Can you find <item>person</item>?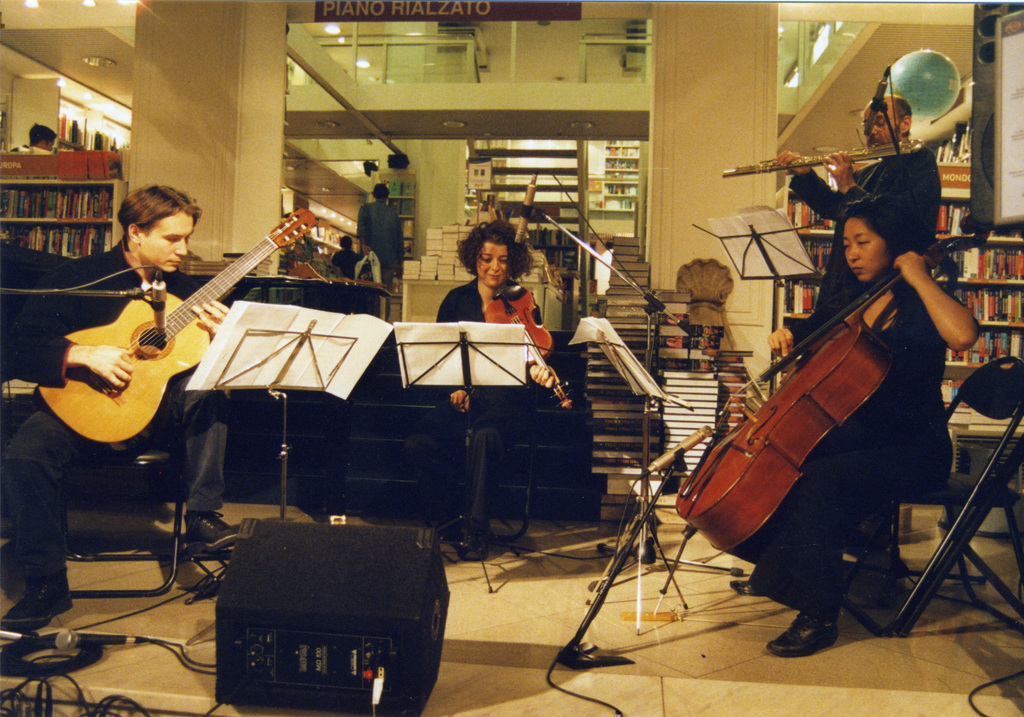
Yes, bounding box: 730 200 981 659.
